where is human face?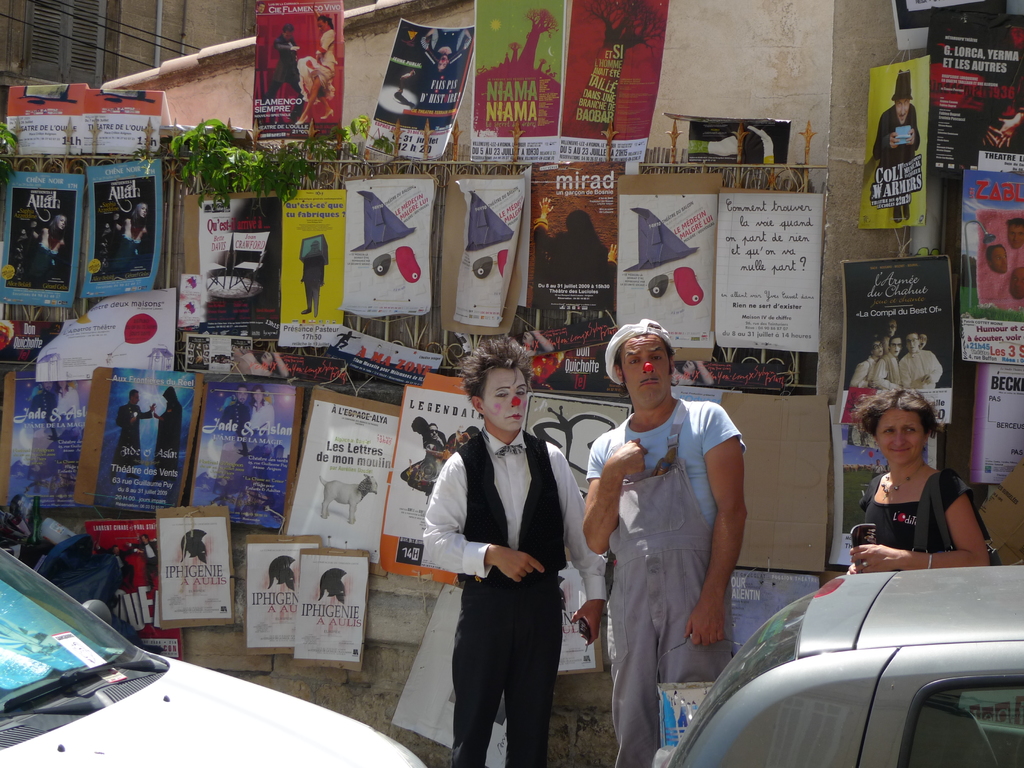
x1=625, y1=339, x2=673, y2=397.
